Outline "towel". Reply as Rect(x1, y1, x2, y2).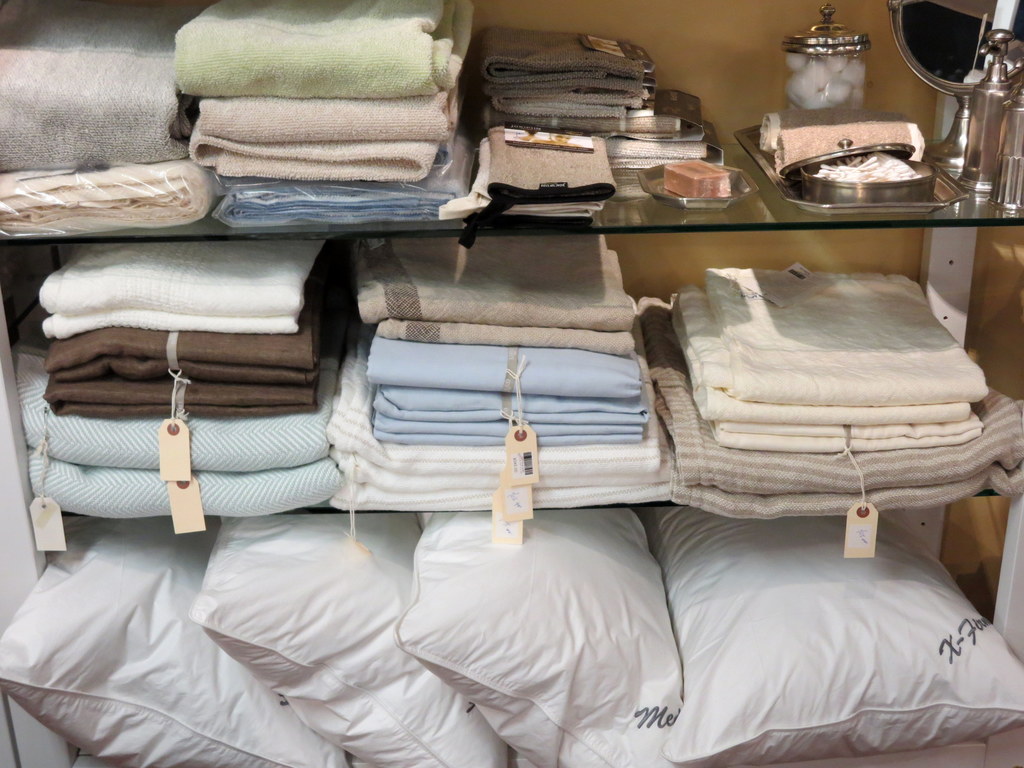
Rect(187, 94, 463, 182).
